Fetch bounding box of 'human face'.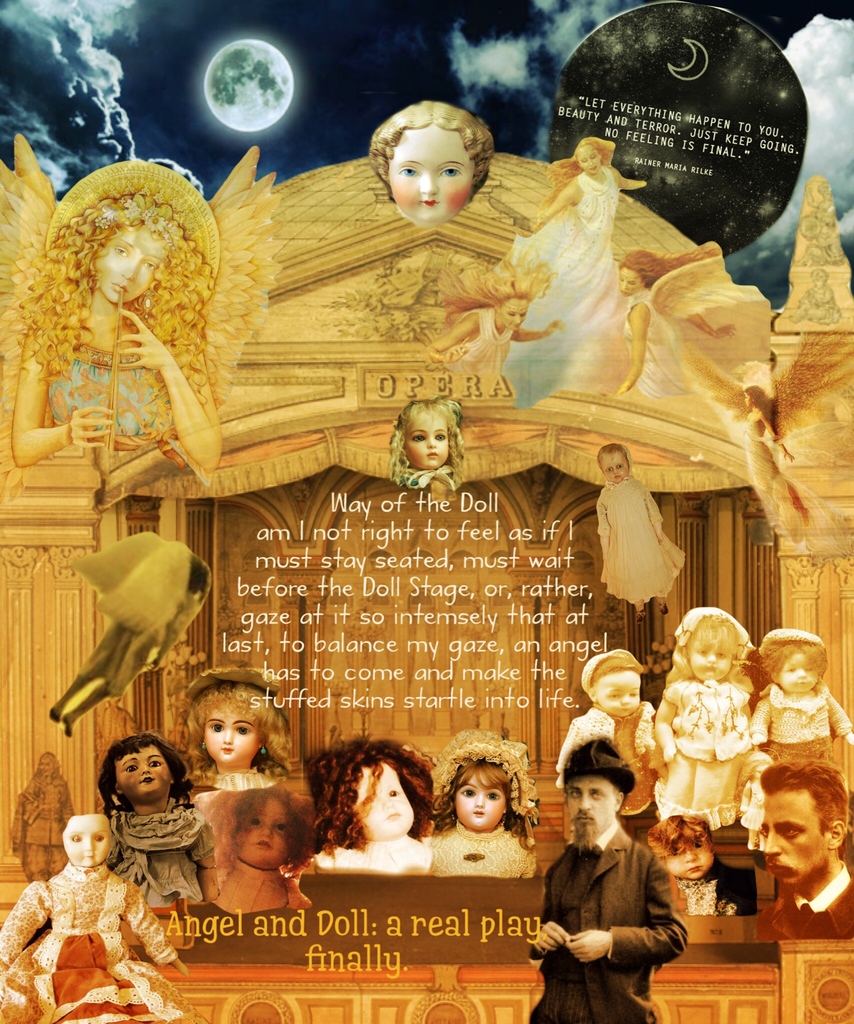
Bbox: <box>407,412,447,468</box>.
